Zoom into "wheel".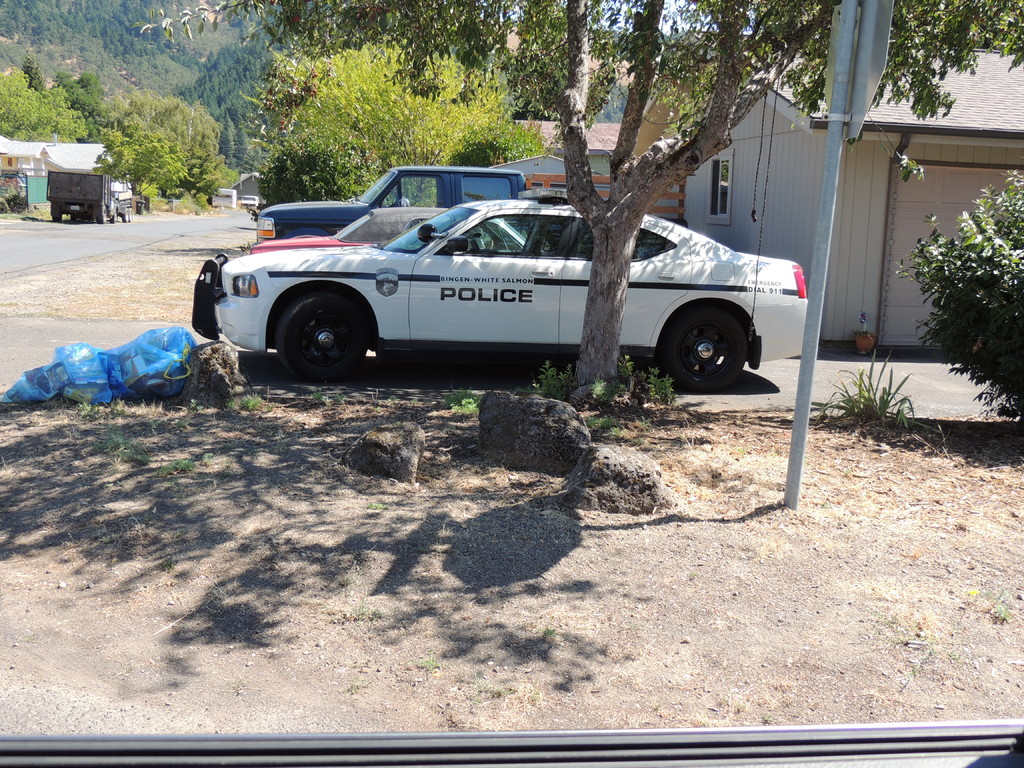
Zoom target: [left=111, top=210, right=120, bottom=224].
